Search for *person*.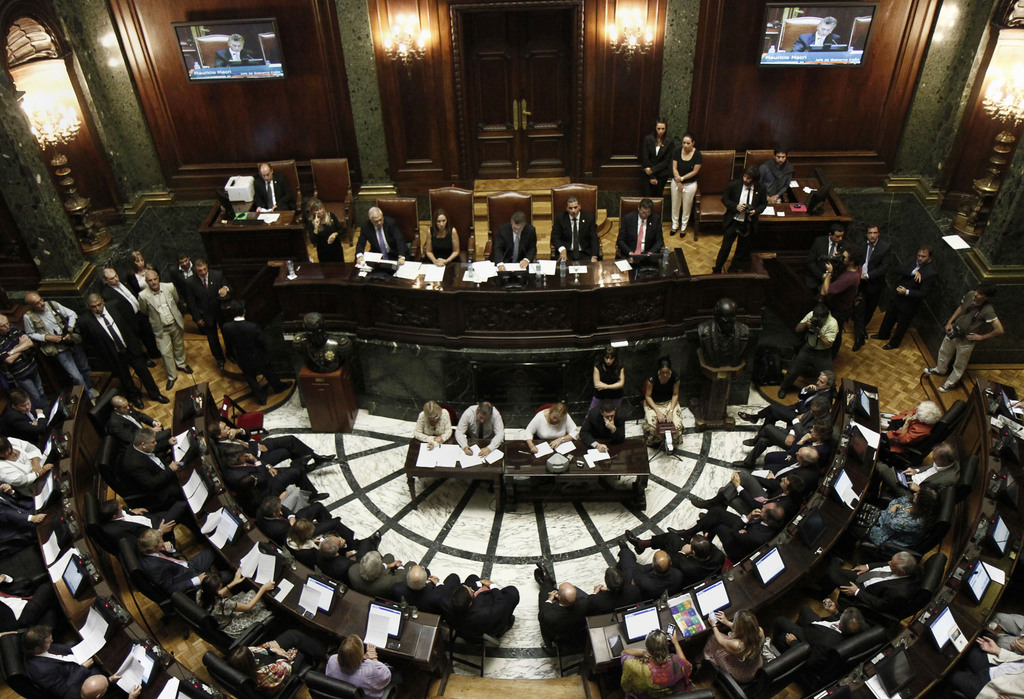
Found at <region>527, 364, 849, 661</region>.
